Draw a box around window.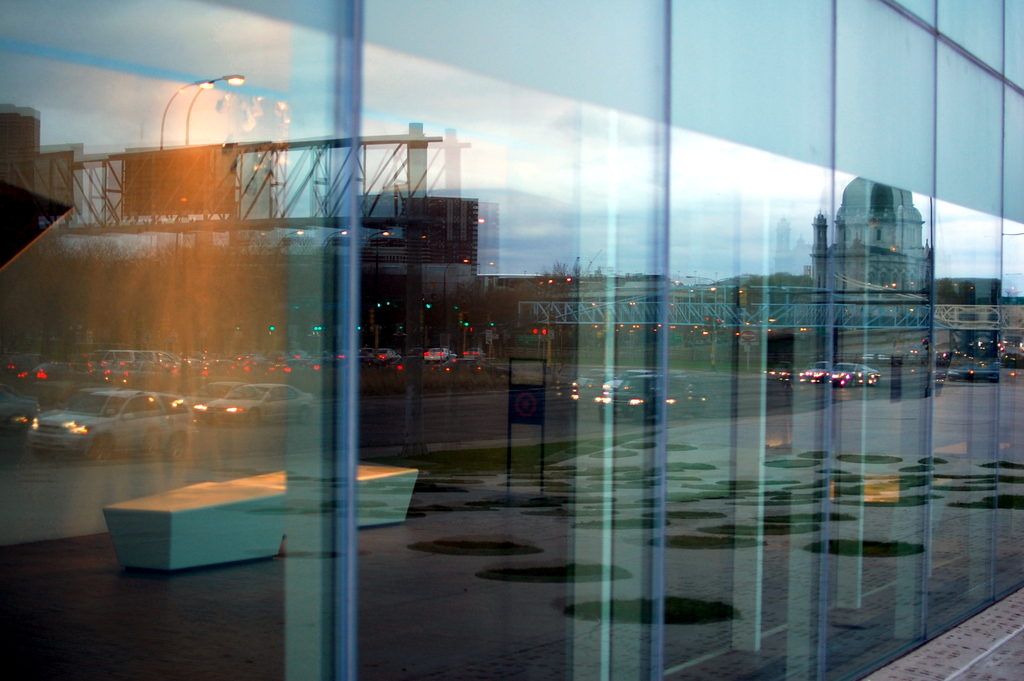
box=[657, 0, 831, 680].
